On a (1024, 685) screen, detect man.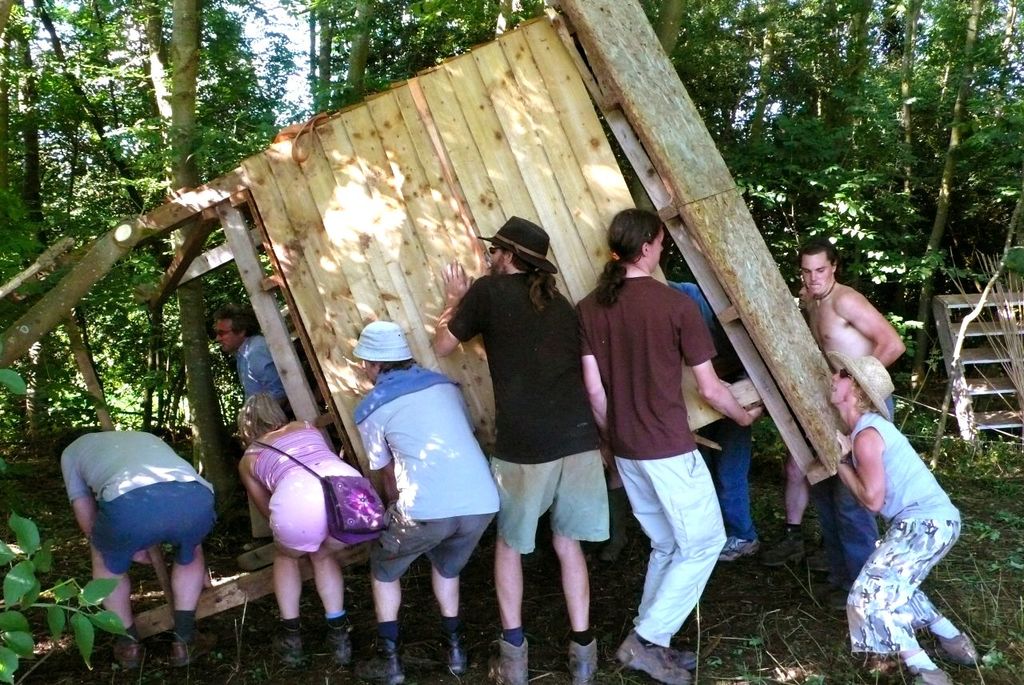
crop(586, 217, 758, 667).
